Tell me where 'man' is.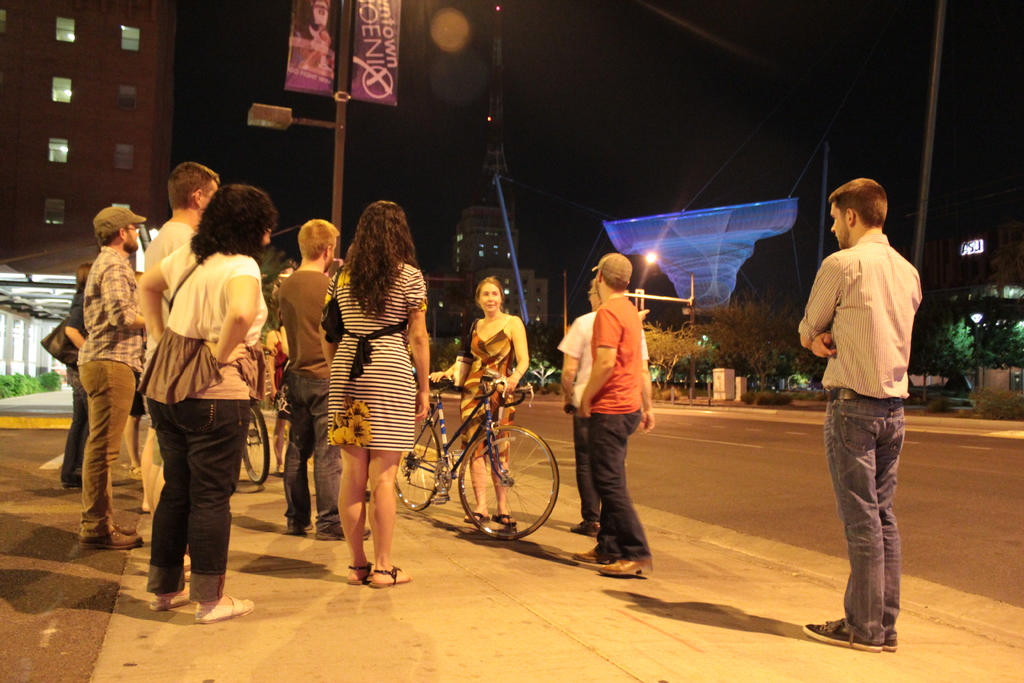
'man' is at (x1=796, y1=176, x2=931, y2=655).
